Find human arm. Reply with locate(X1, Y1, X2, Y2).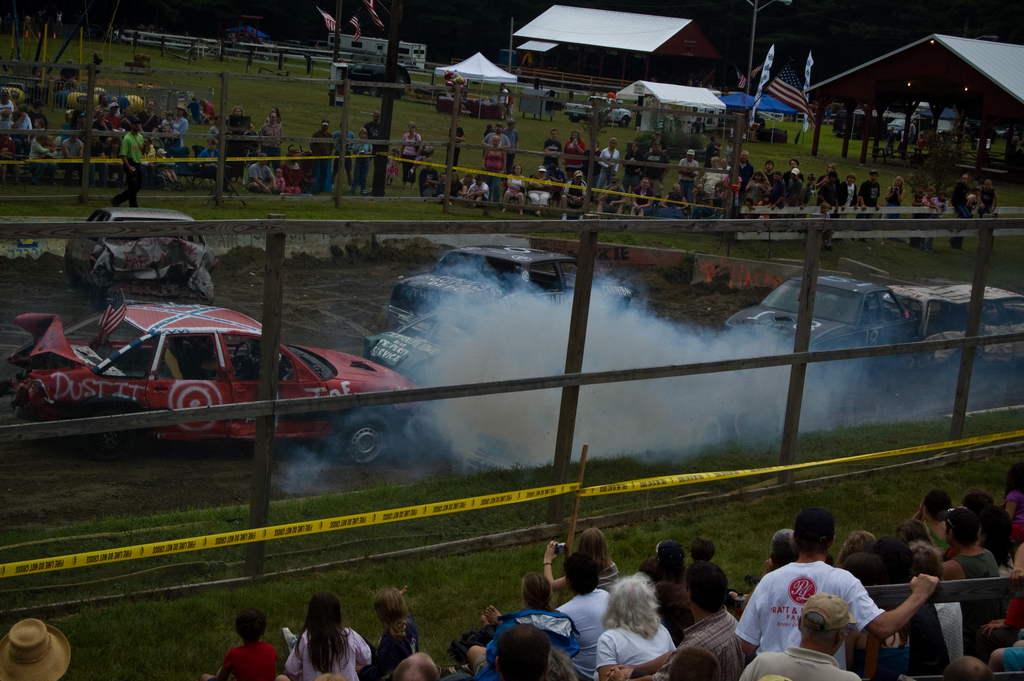
locate(454, 138, 461, 142).
